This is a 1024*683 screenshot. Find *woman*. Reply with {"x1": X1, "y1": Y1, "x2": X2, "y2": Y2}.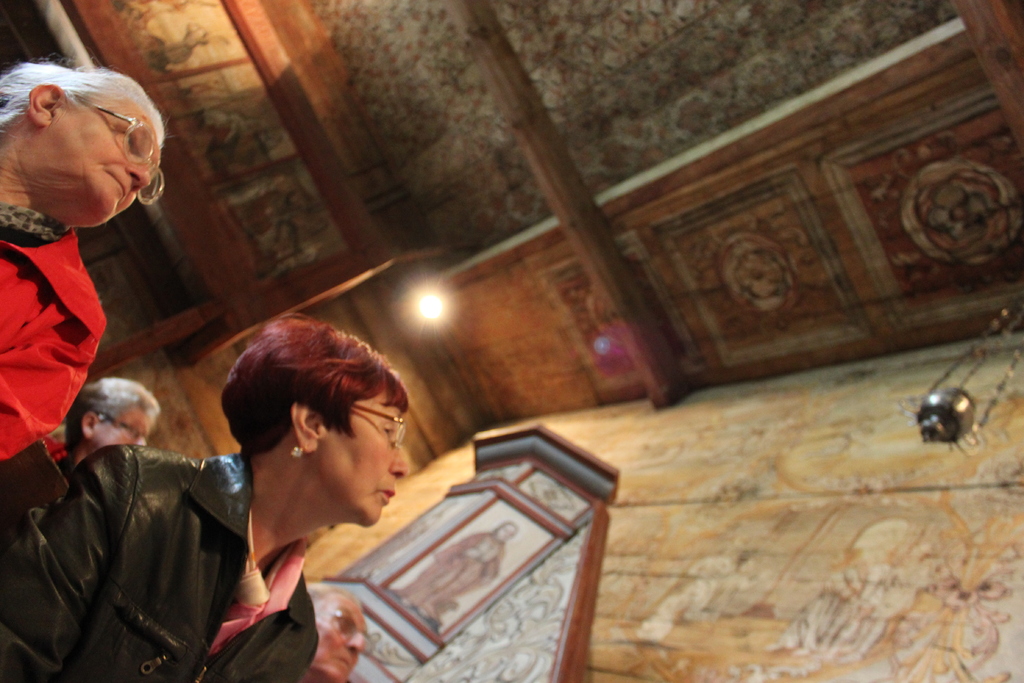
{"x1": 0, "y1": 57, "x2": 189, "y2": 506}.
